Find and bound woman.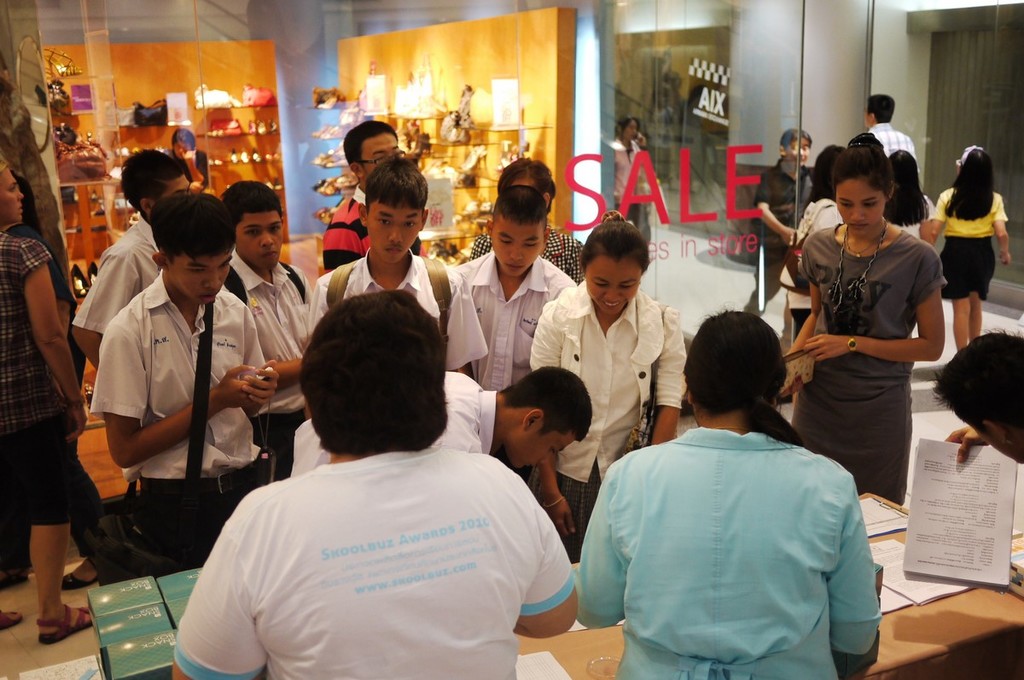
Bound: box=[880, 146, 930, 250].
